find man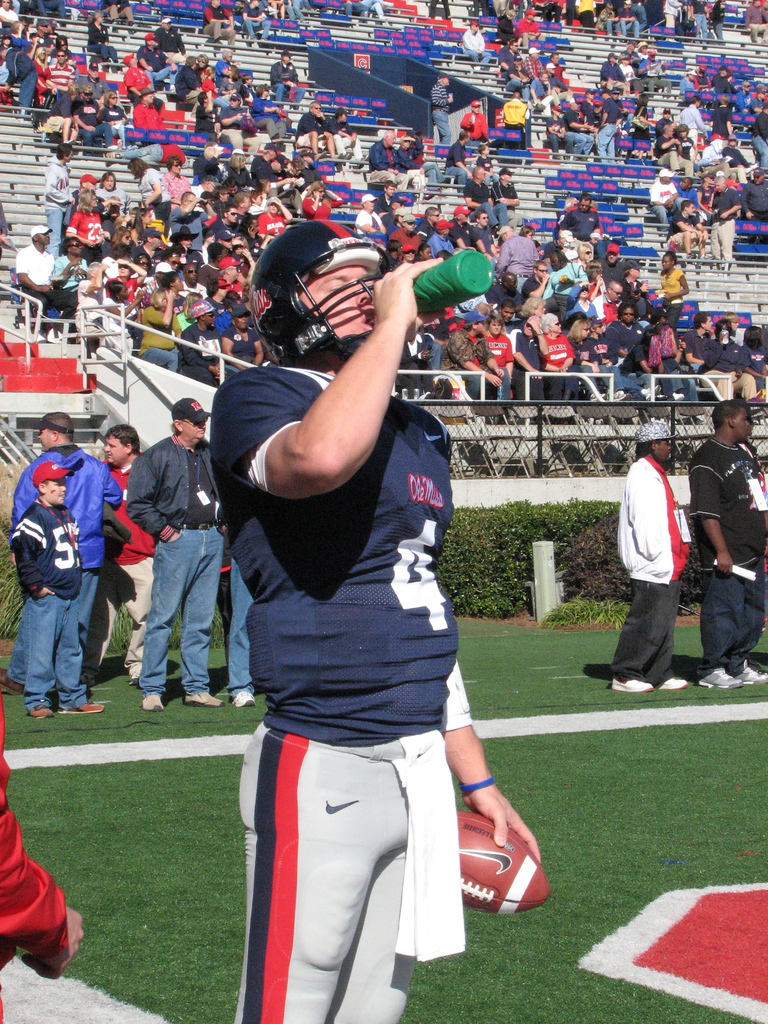
(79,426,157,684)
